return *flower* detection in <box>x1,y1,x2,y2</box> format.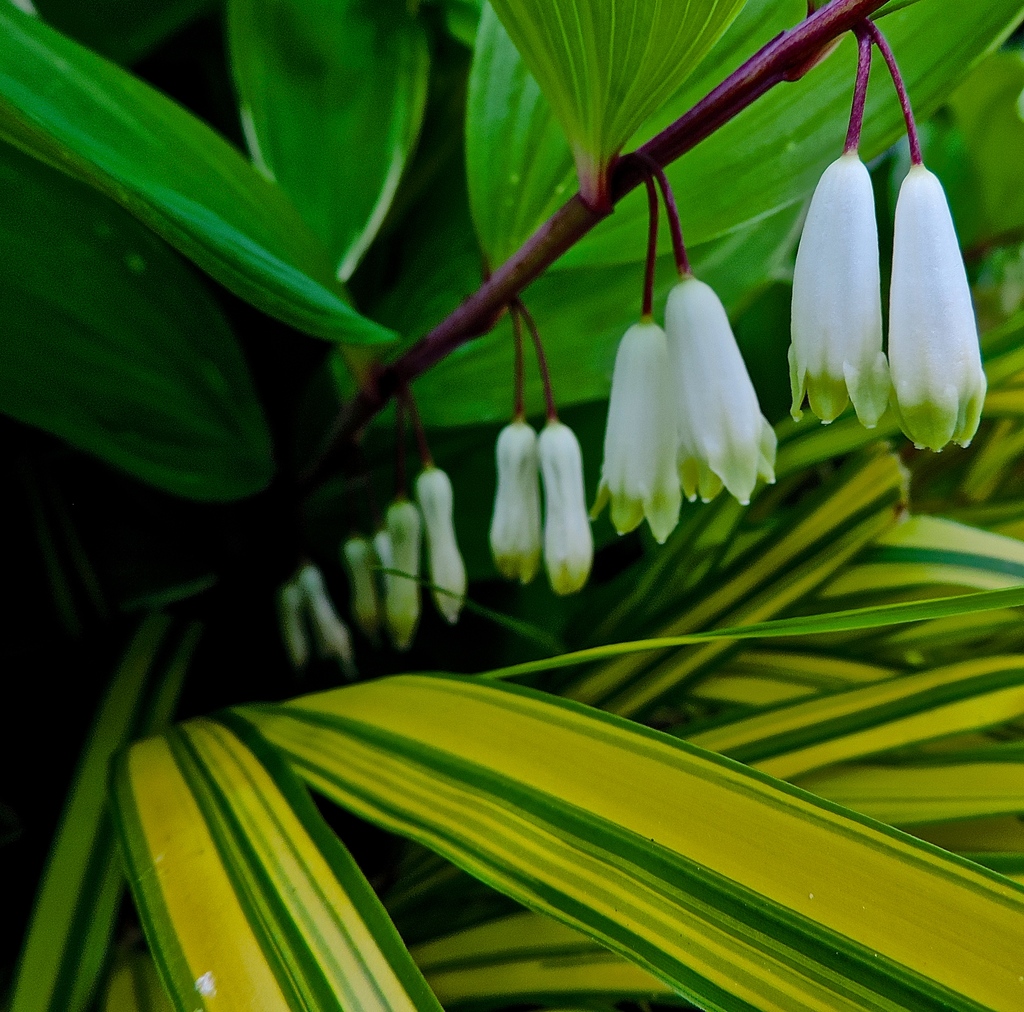
<box>487,422,541,585</box>.
